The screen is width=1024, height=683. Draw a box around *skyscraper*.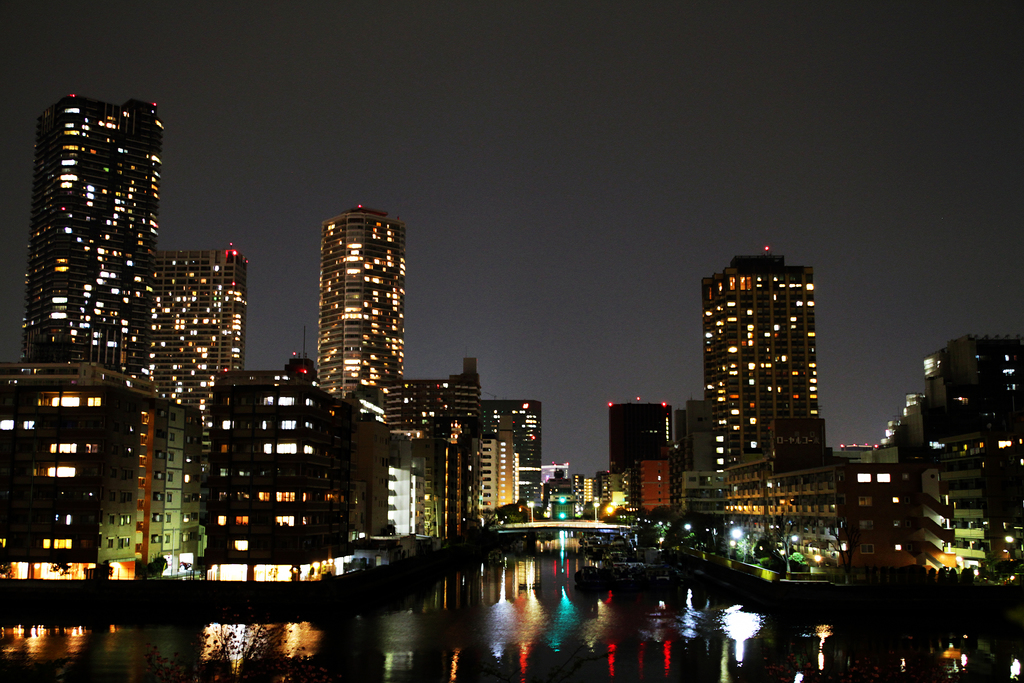
698:252:816:472.
